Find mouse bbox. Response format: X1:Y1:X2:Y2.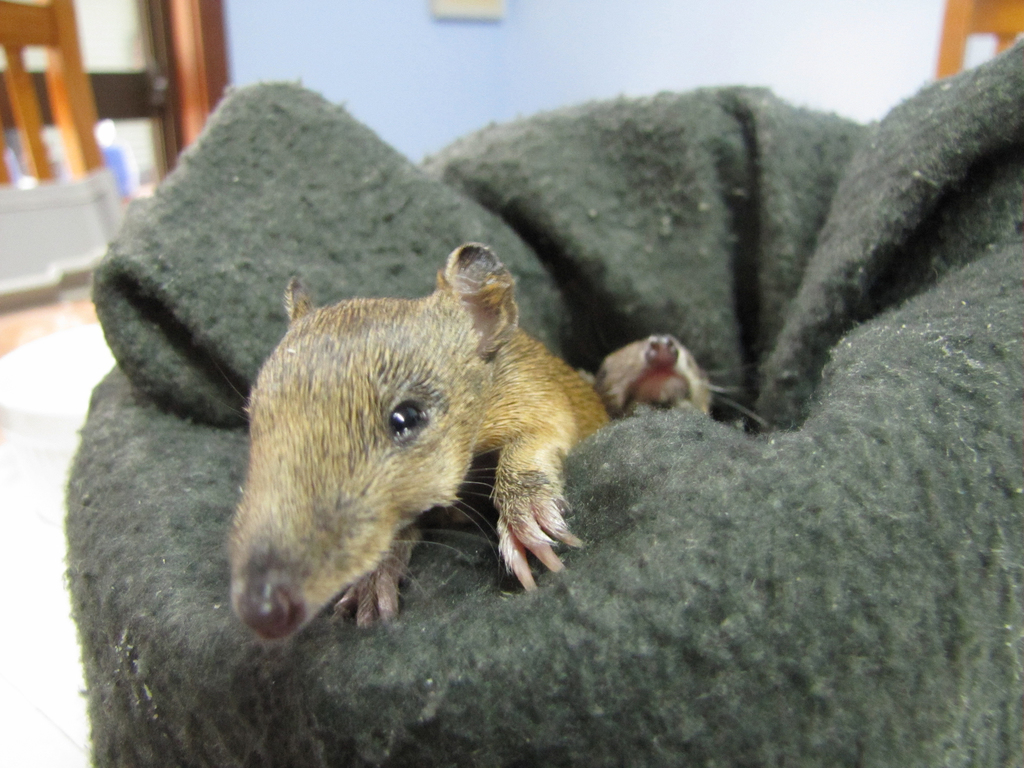
577:330:770:426.
